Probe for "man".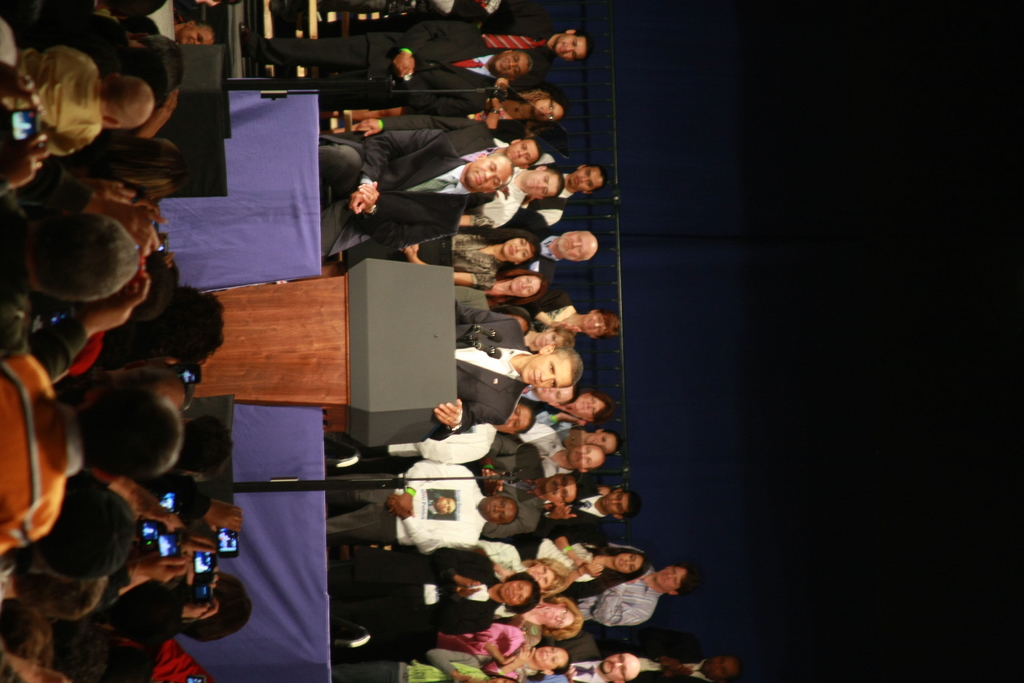
Probe result: x1=504 y1=208 x2=601 y2=293.
